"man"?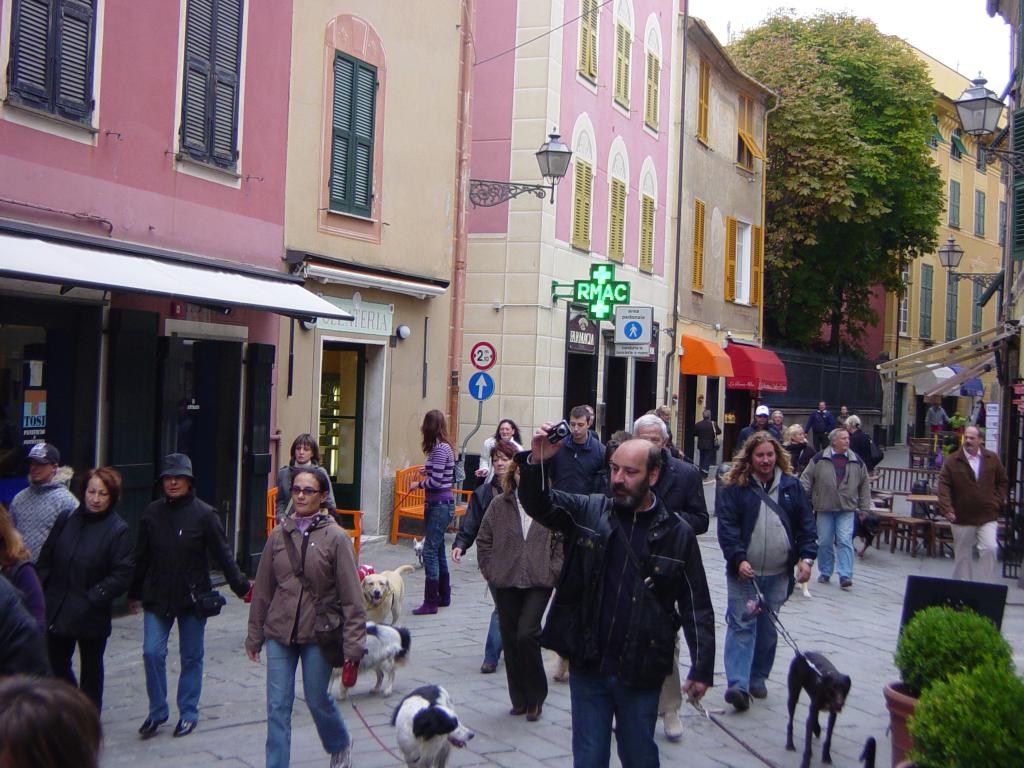
left=518, top=418, right=710, bottom=762
